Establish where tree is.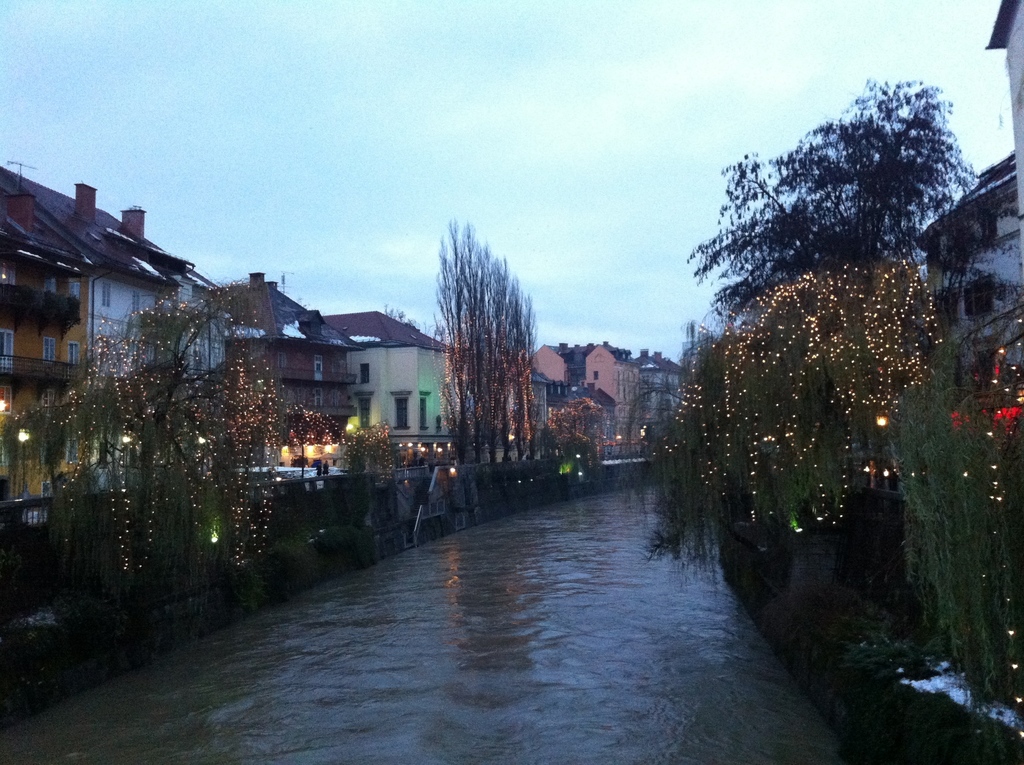
Established at bbox(890, 287, 1023, 711).
